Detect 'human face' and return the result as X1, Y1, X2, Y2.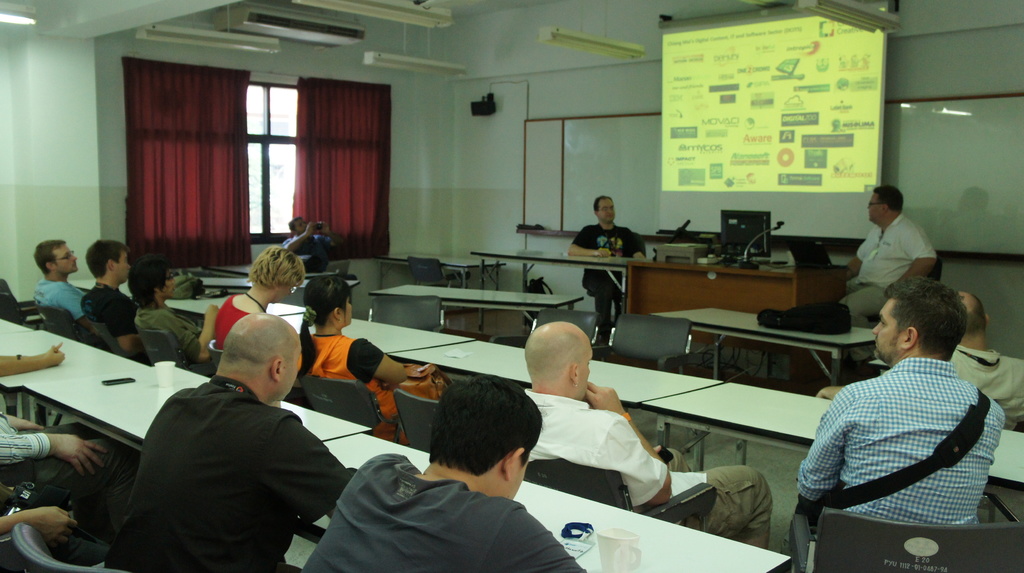
341, 299, 356, 328.
